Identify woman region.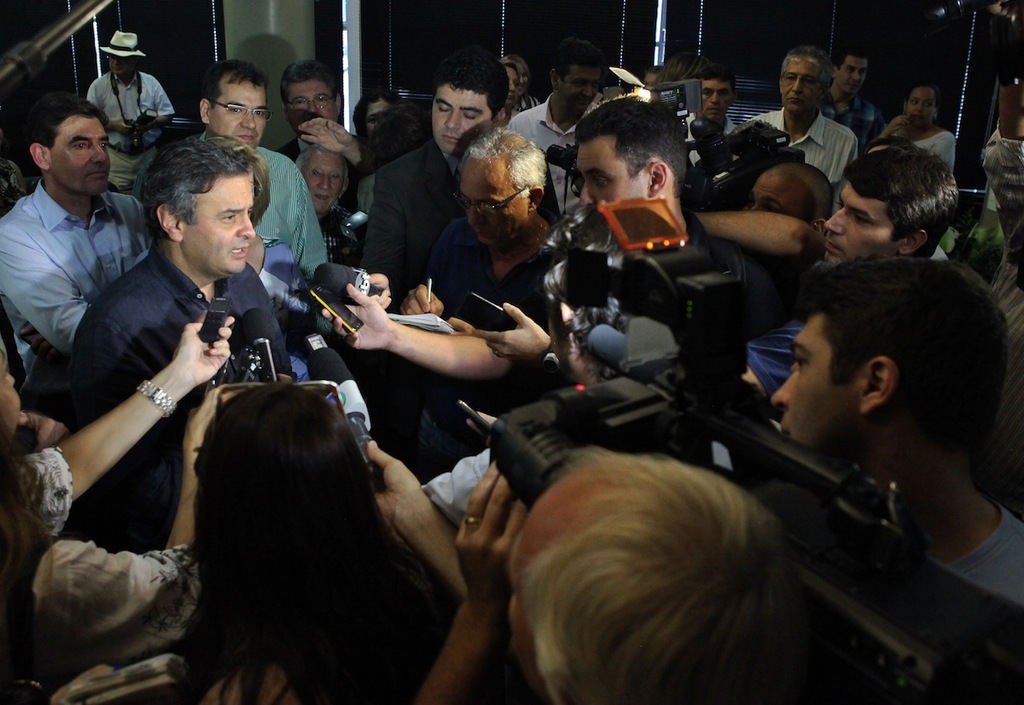
Region: bbox(287, 139, 367, 265).
